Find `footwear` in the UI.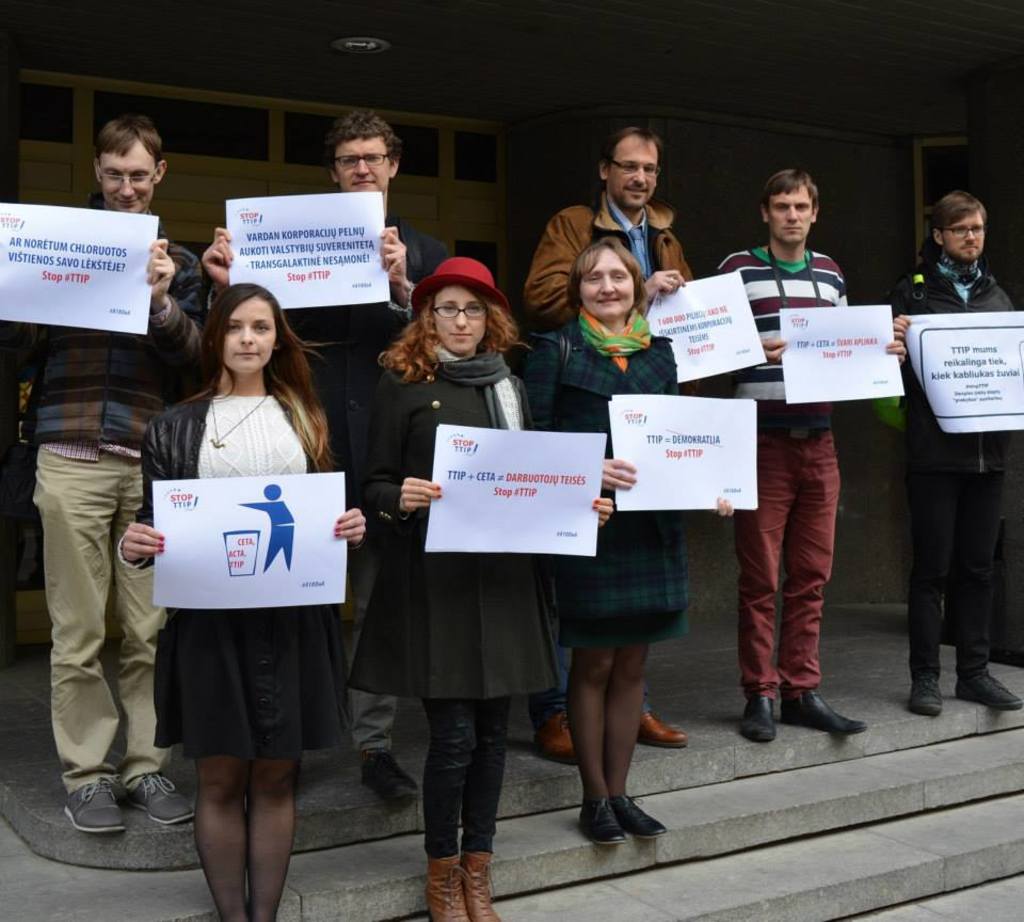
UI element at locate(782, 678, 867, 740).
